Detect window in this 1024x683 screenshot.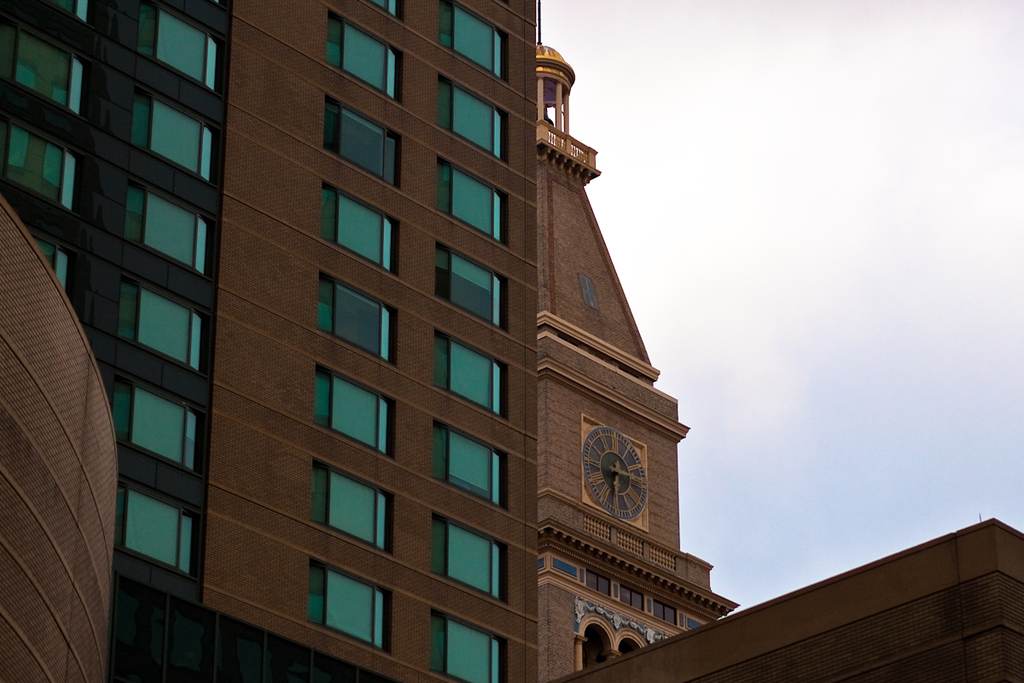
Detection: 109/479/196/581.
